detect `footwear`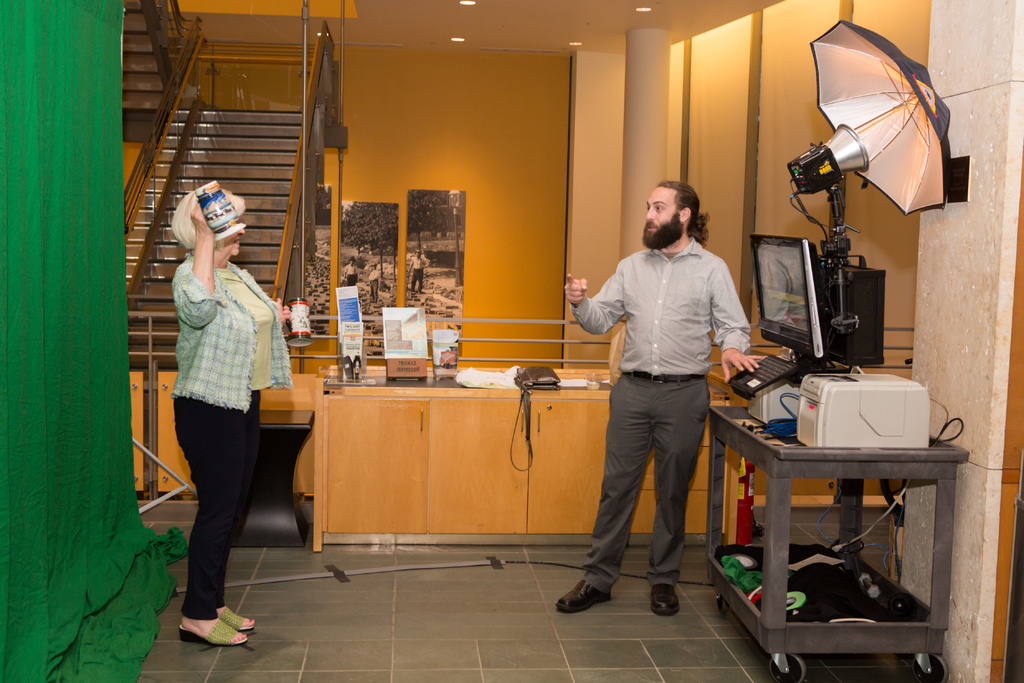
crop(179, 618, 247, 648)
